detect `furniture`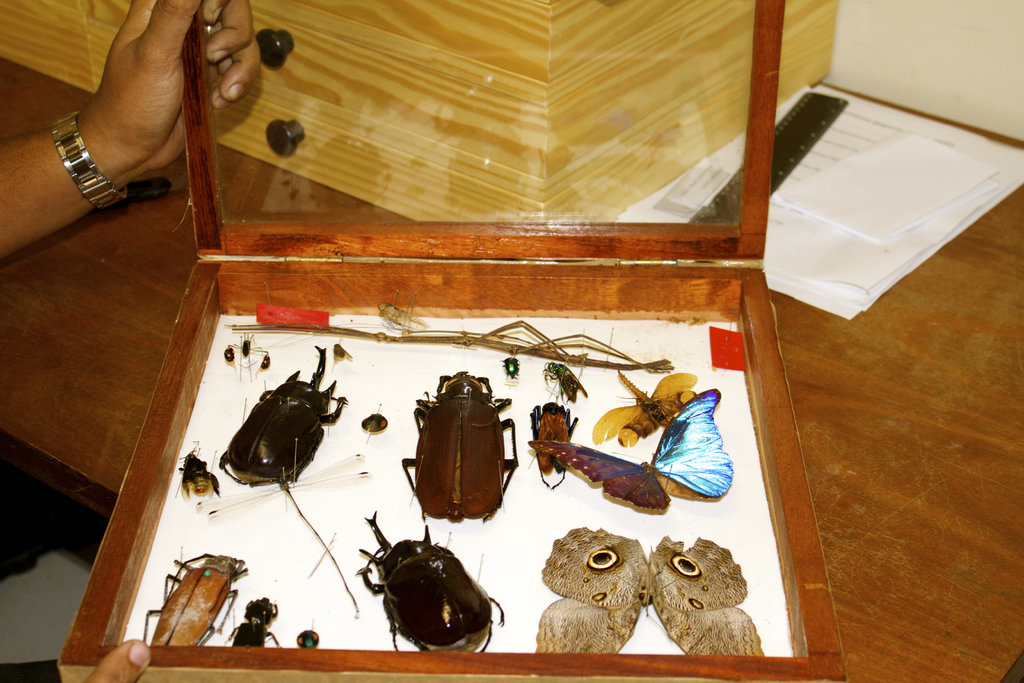
x1=0 y1=57 x2=1023 y2=682
